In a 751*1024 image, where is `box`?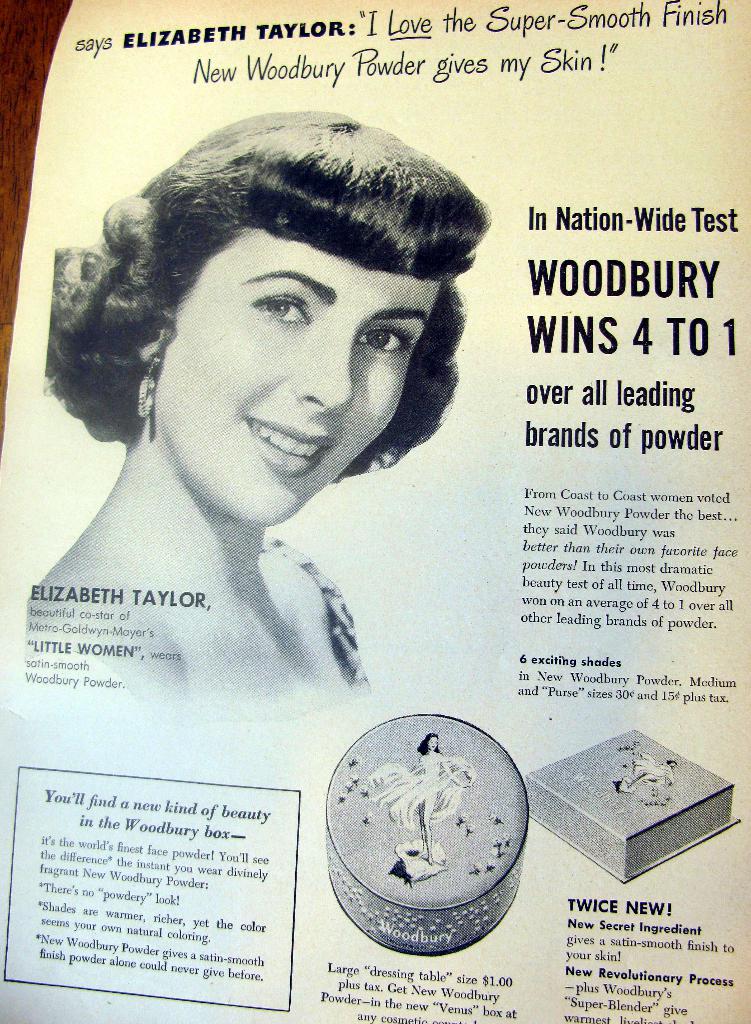
left=567, top=728, right=726, bottom=898.
